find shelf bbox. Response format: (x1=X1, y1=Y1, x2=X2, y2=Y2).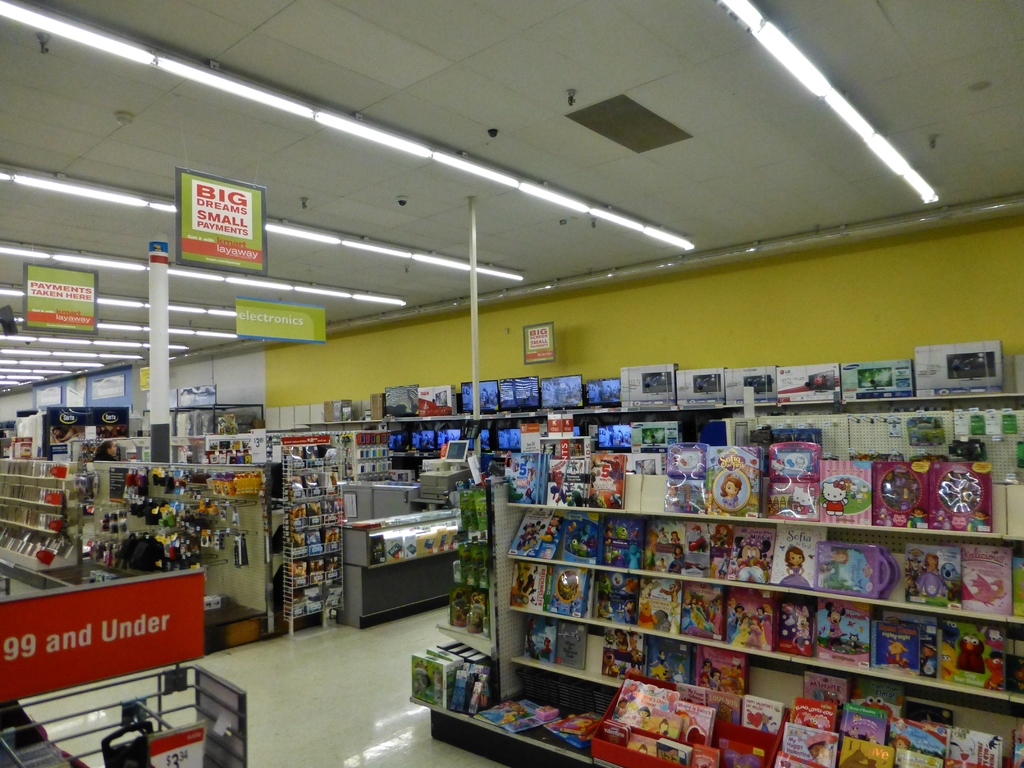
(x1=283, y1=573, x2=344, y2=620).
